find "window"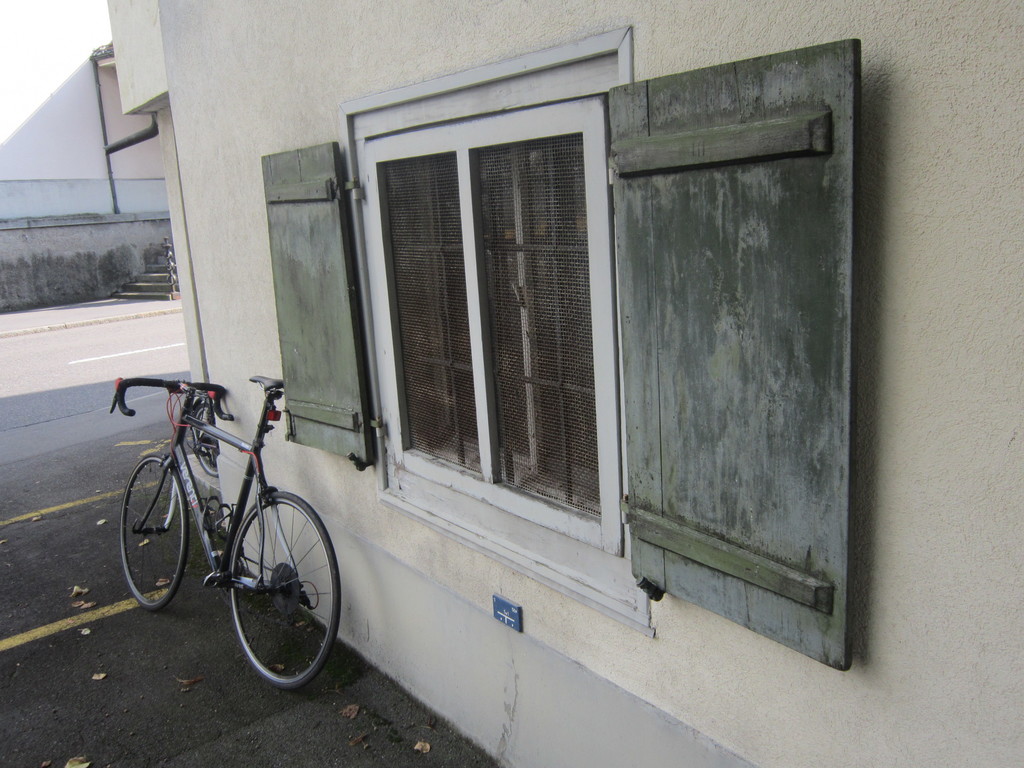
bbox(330, 63, 592, 566)
